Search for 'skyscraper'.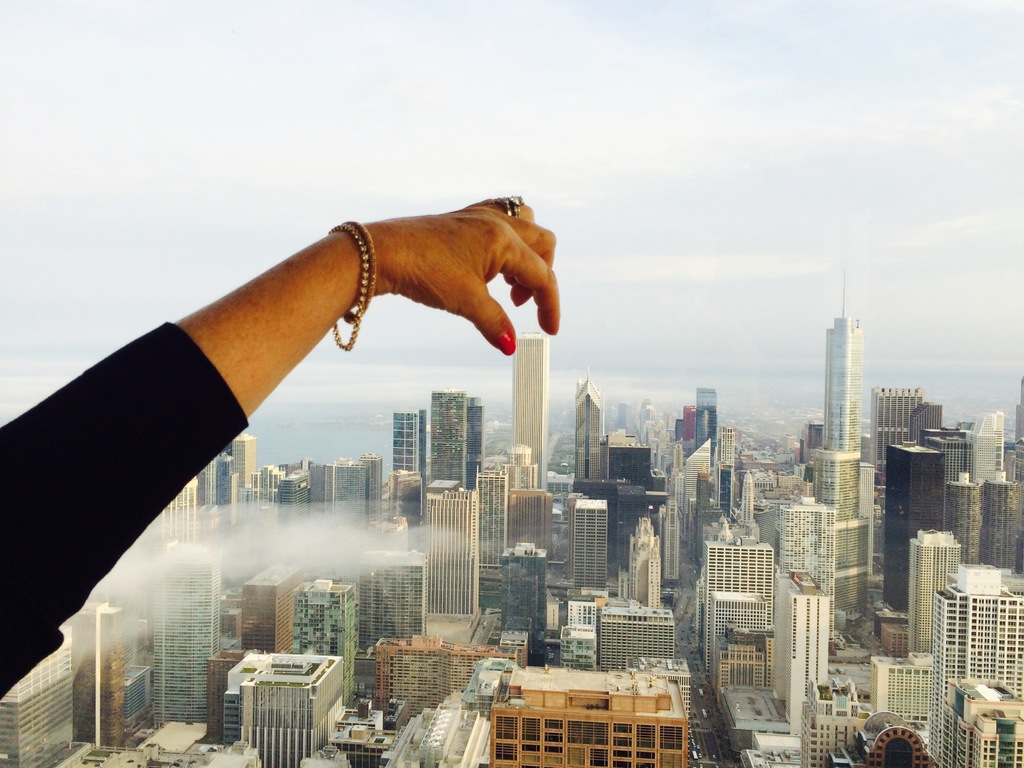
Found at {"x1": 317, "y1": 462, "x2": 372, "y2": 539}.
